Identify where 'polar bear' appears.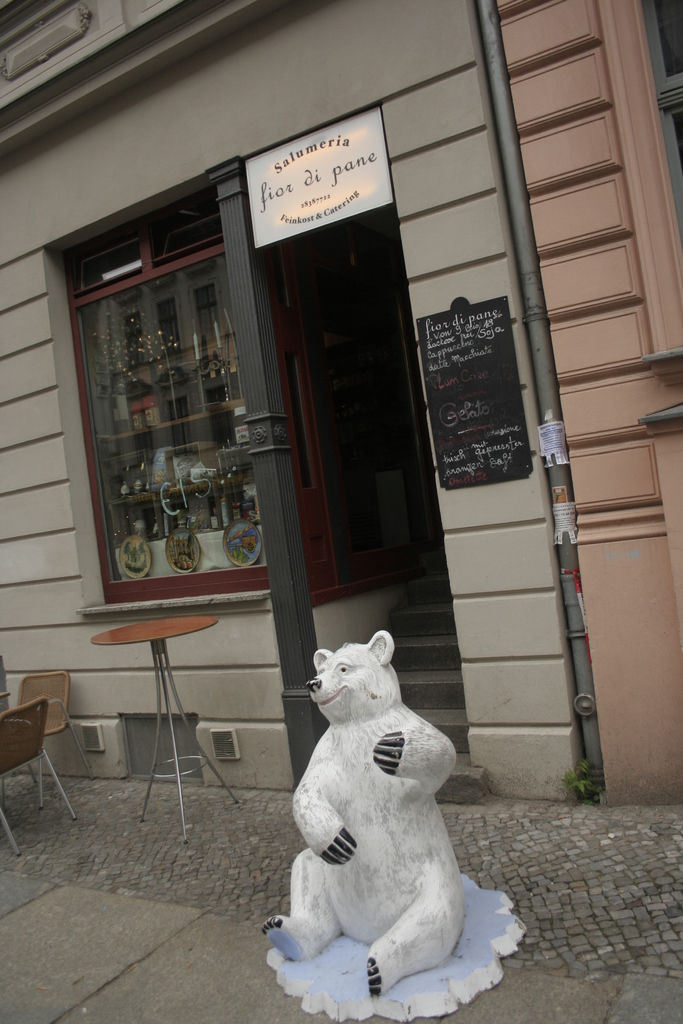
Appears at 266, 627, 457, 1002.
